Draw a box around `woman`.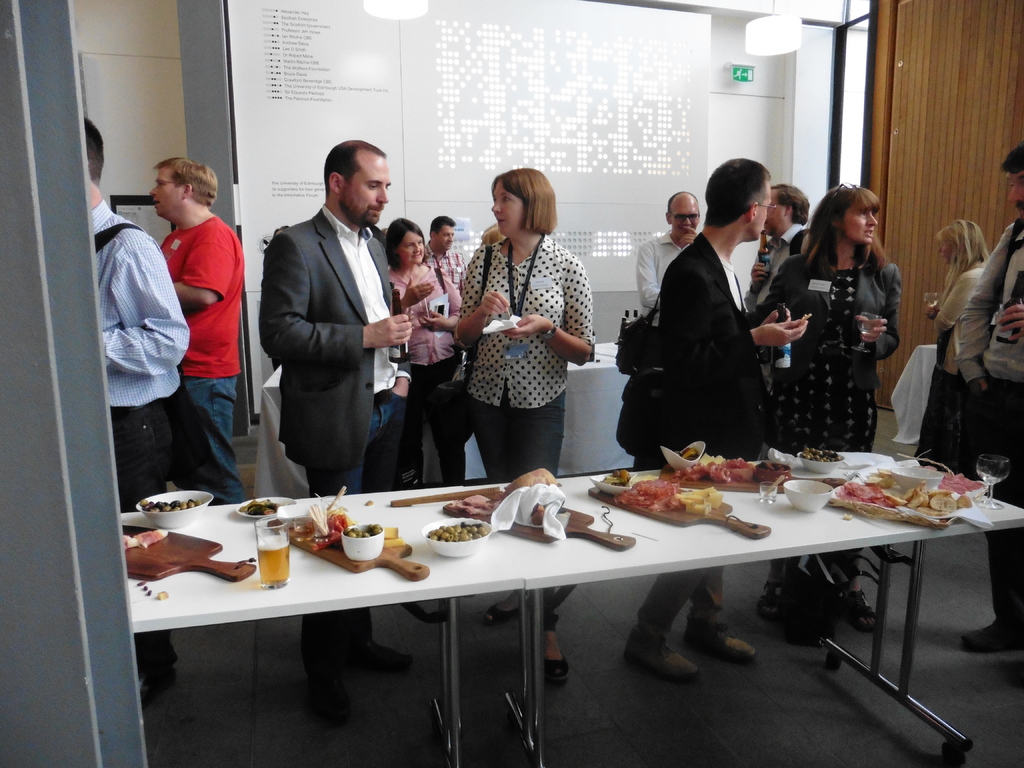
box=[738, 186, 900, 656].
